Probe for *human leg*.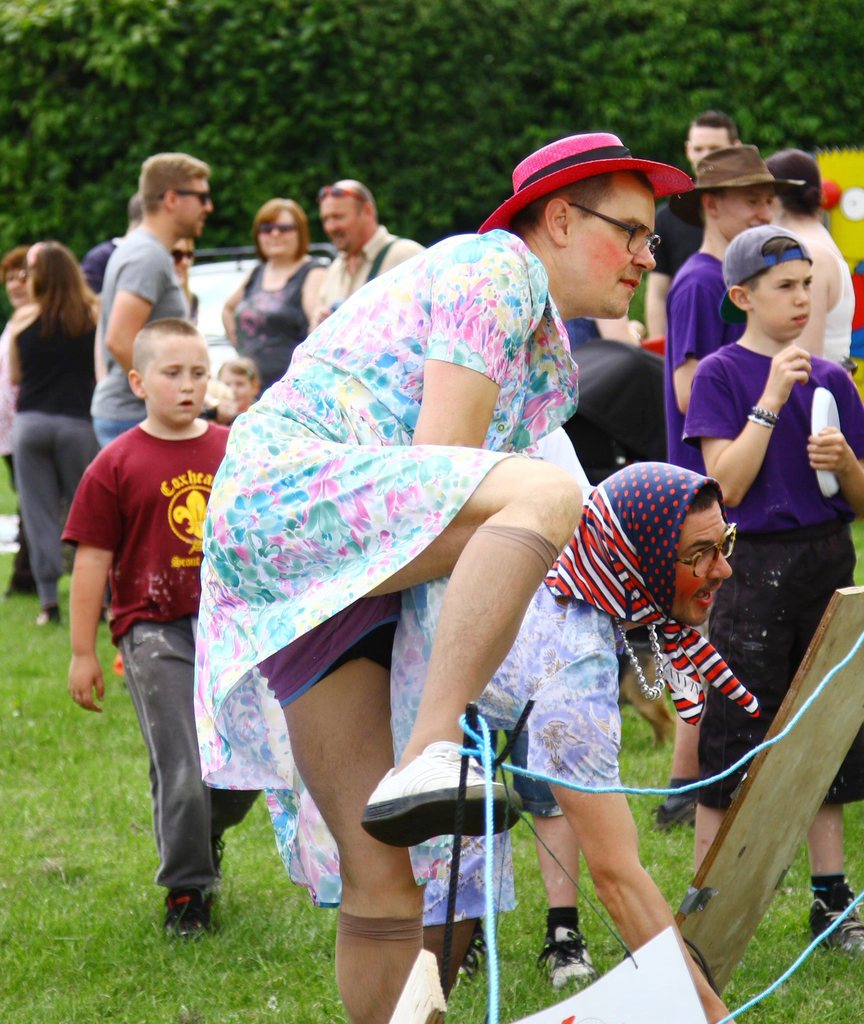
Probe result: {"x1": 51, "y1": 419, "x2": 102, "y2": 509}.
